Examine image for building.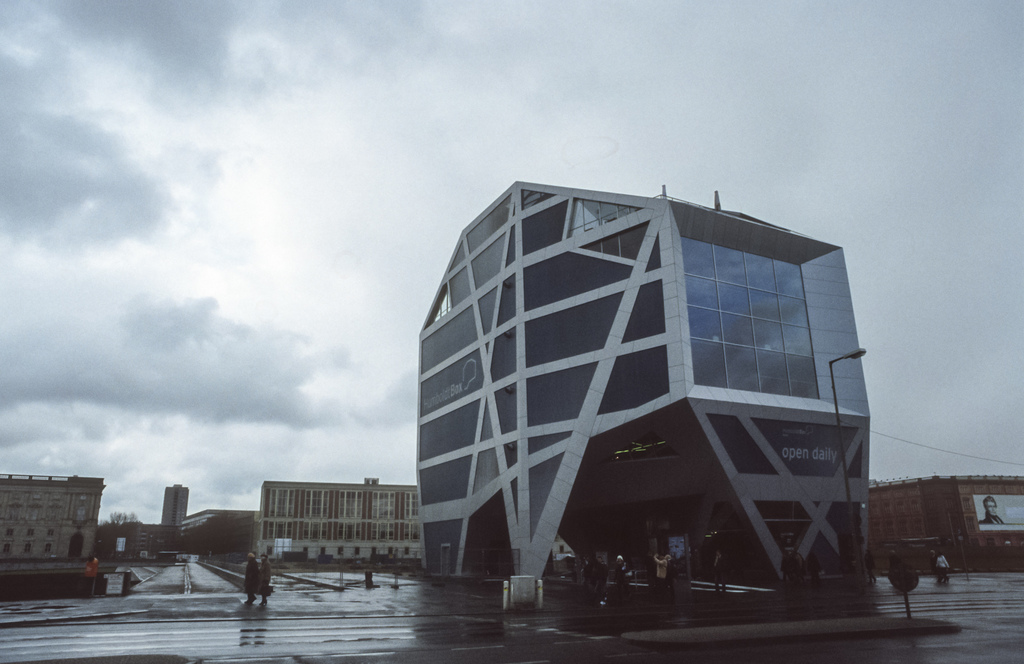
Examination result: locate(878, 471, 1023, 574).
